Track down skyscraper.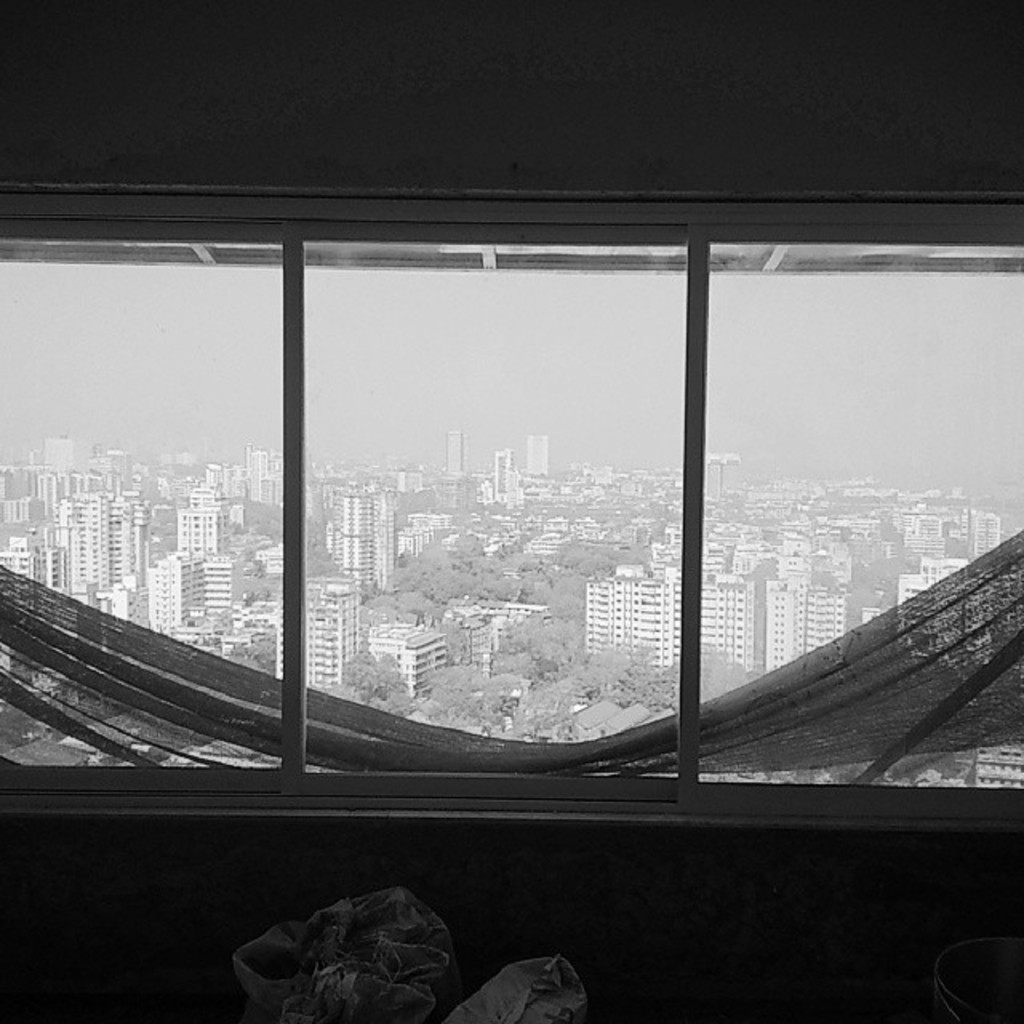
Tracked to l=526, t=434, r=546, b=477.
